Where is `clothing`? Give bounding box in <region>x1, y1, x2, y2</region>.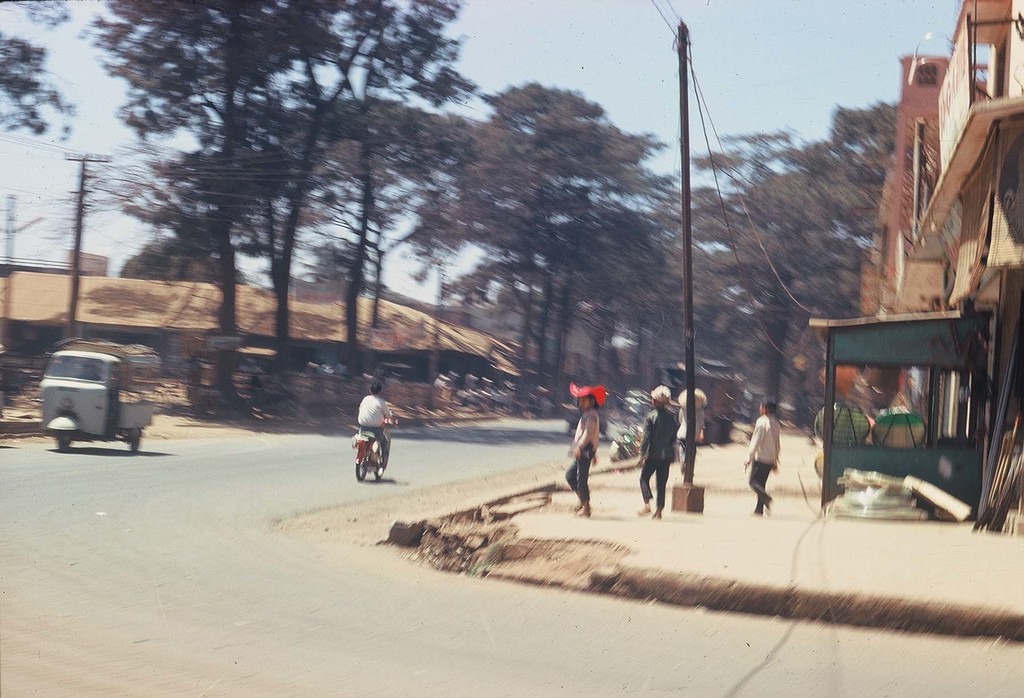
<region>563, 408, 600, 504</region>.
